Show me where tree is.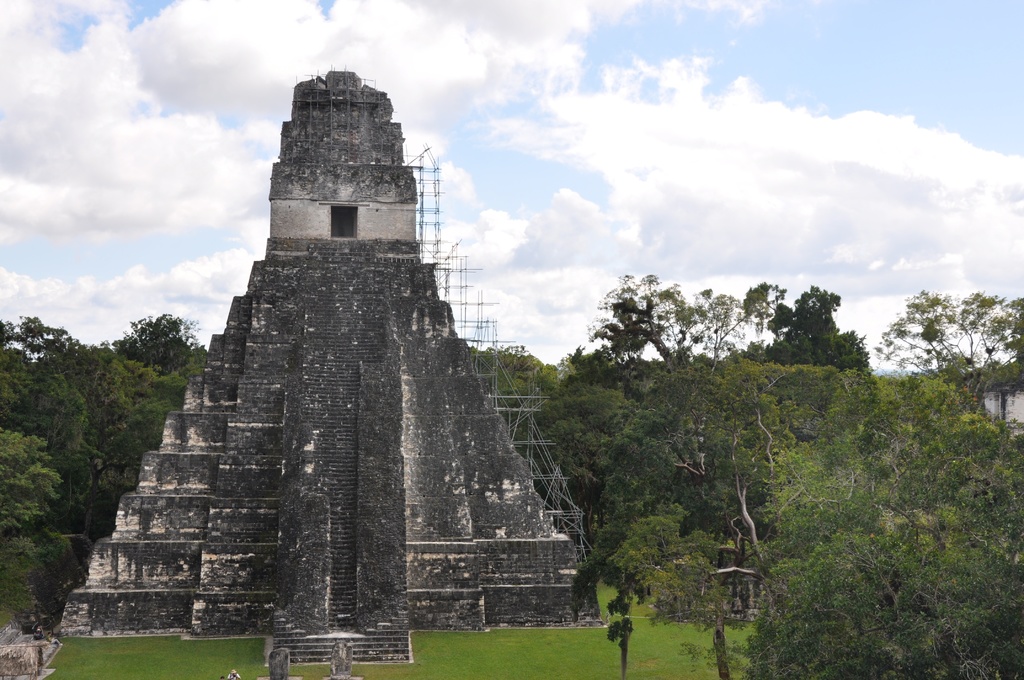
tree is at BBox(114, 313, 200, 376).
